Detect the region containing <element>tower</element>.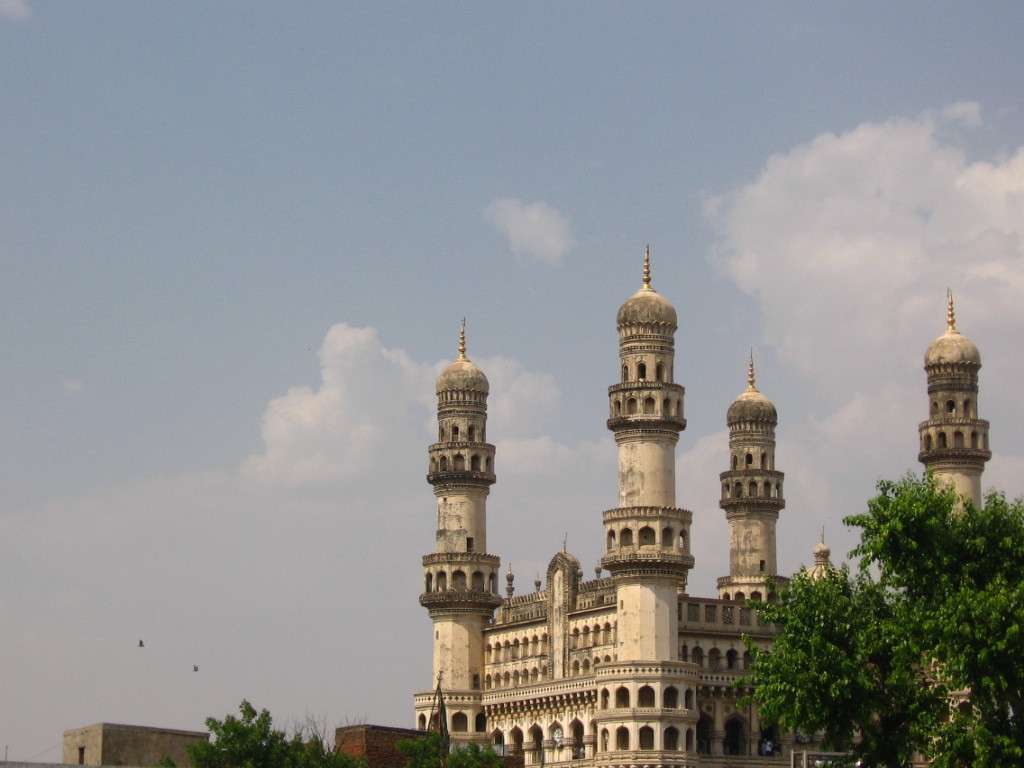
bbox=[902, 287, 999, 511].
